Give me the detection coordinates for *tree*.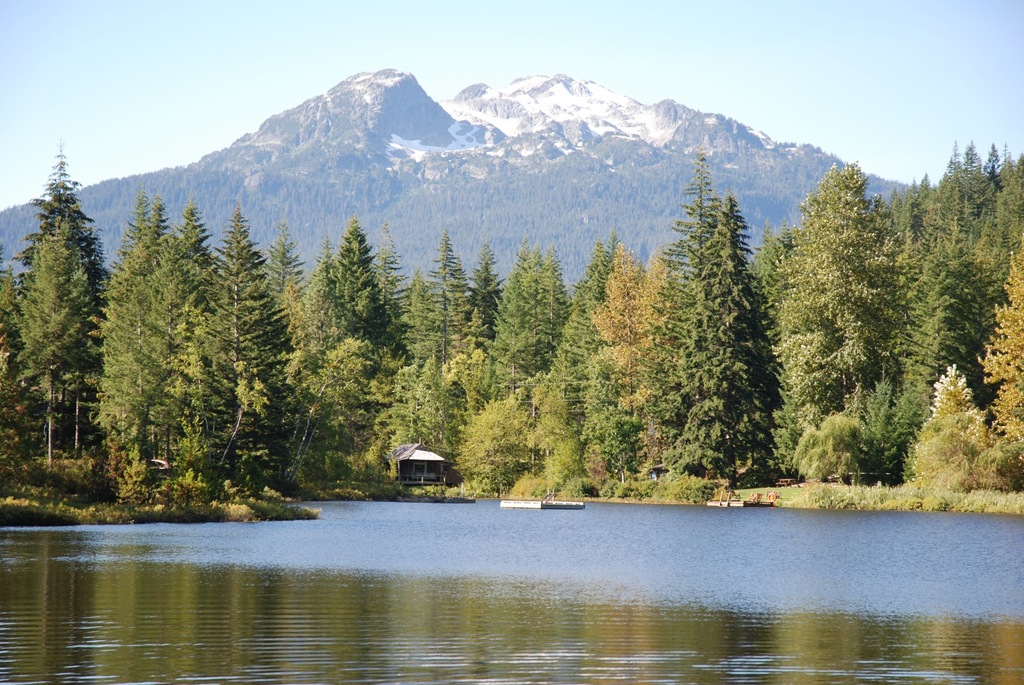
[111, 196, 218, 490].
